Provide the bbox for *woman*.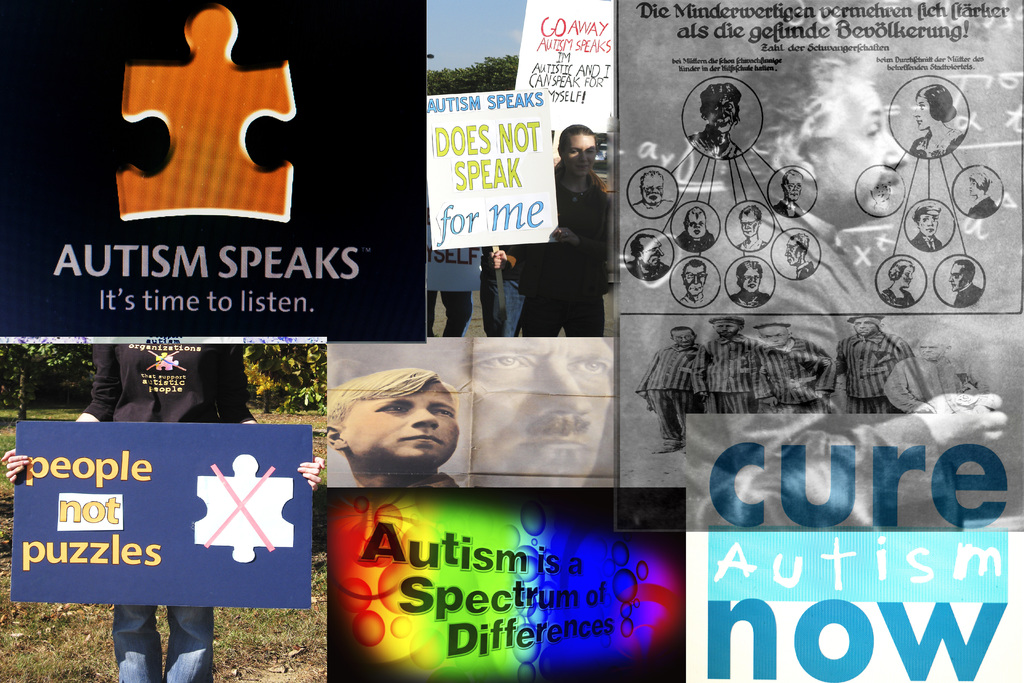
l=490, t=125, r=610, b=336.
